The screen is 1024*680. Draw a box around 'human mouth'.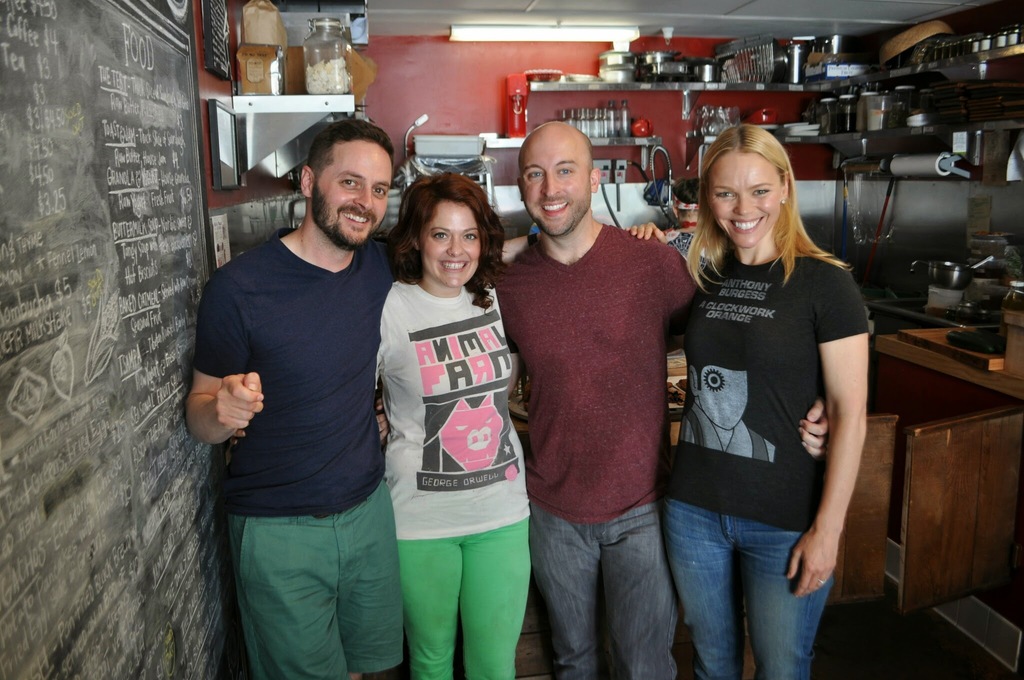
BBox(341, 211, 374, 225).
